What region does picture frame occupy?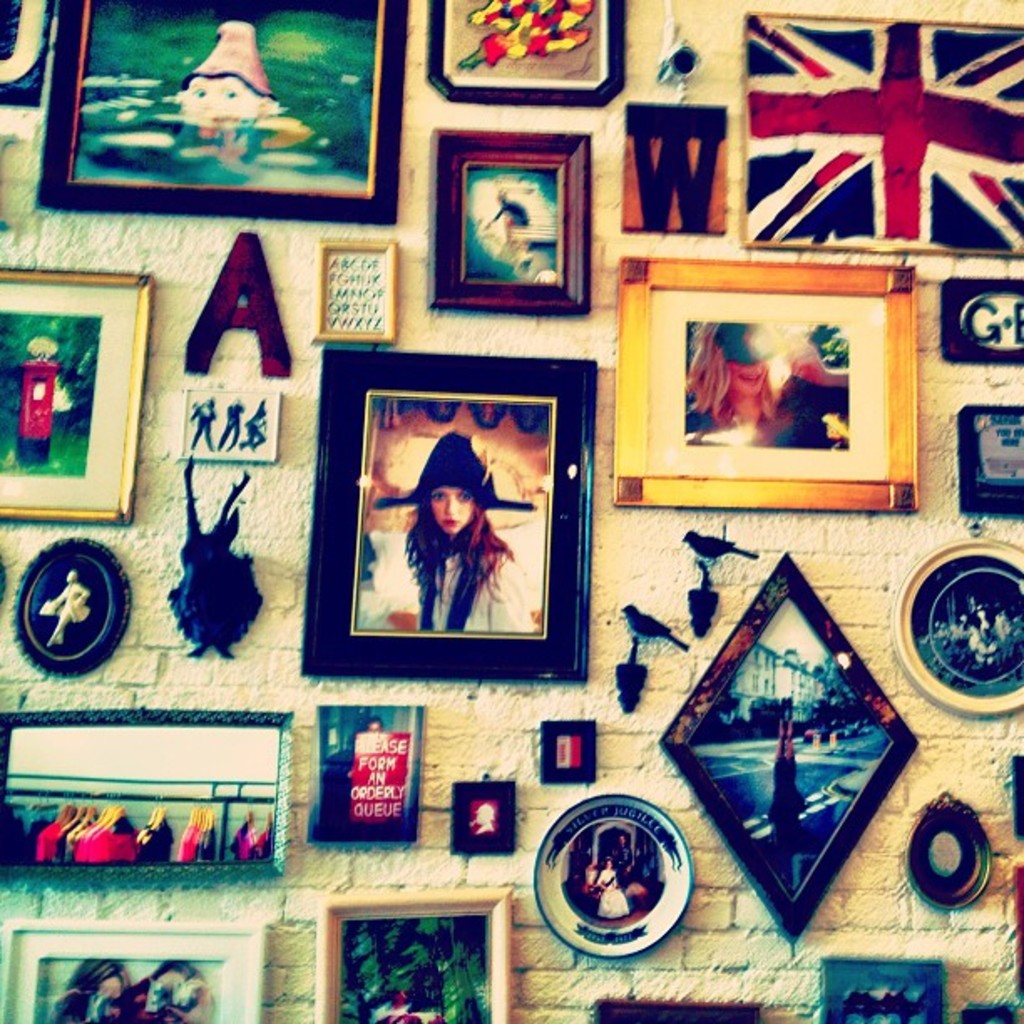
<box>17,529,115,678</box>.
